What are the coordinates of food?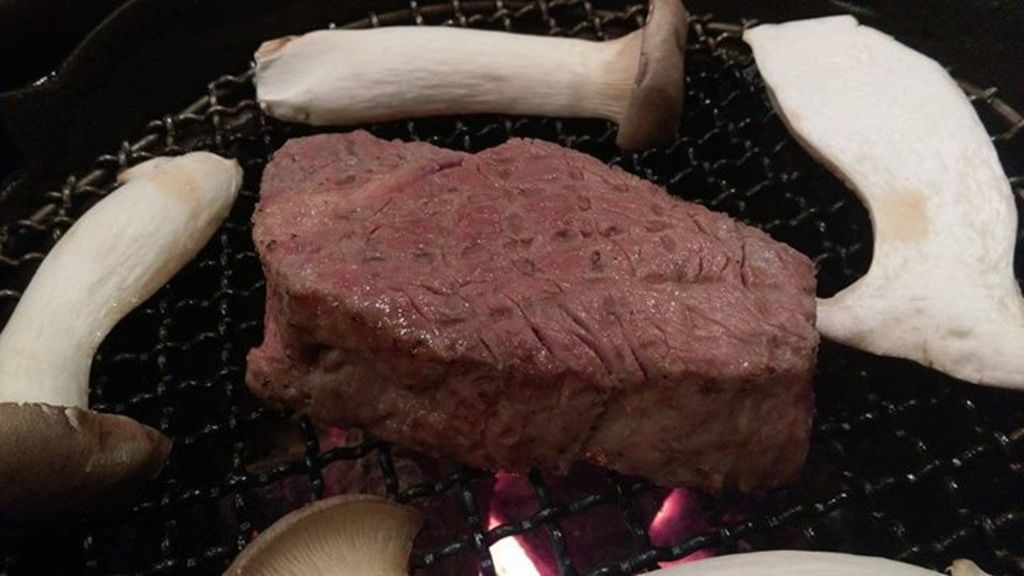
641 488 730 575.
